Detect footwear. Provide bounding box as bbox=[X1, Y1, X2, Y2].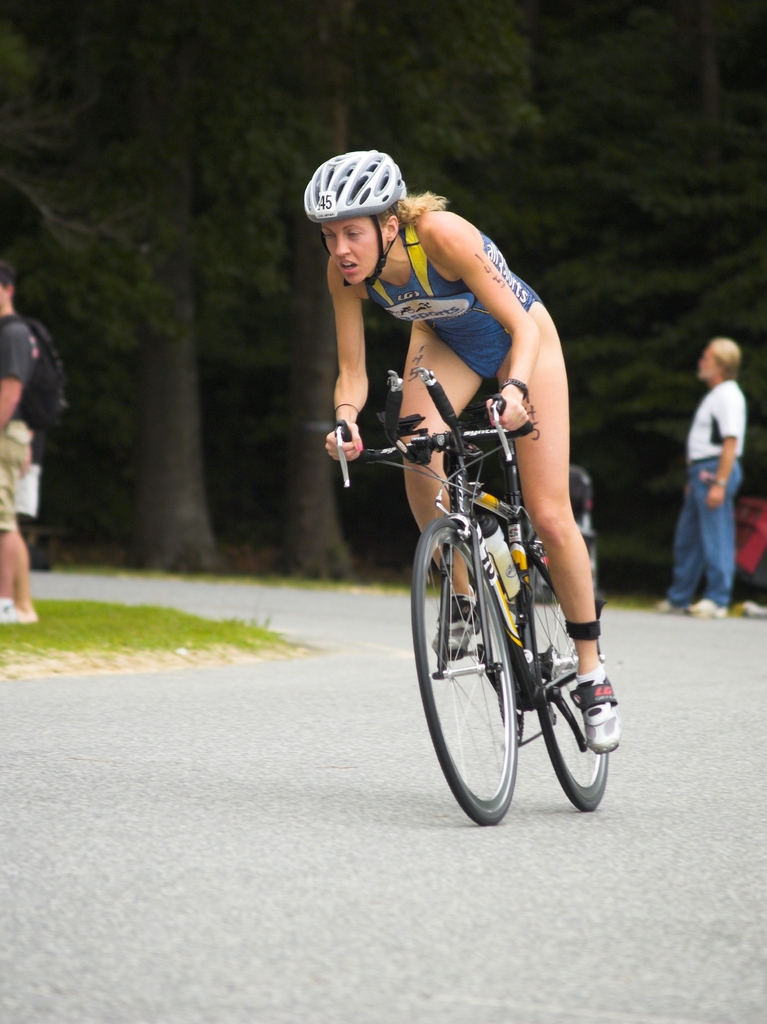
bbox=[585, 653, 619, 758].
